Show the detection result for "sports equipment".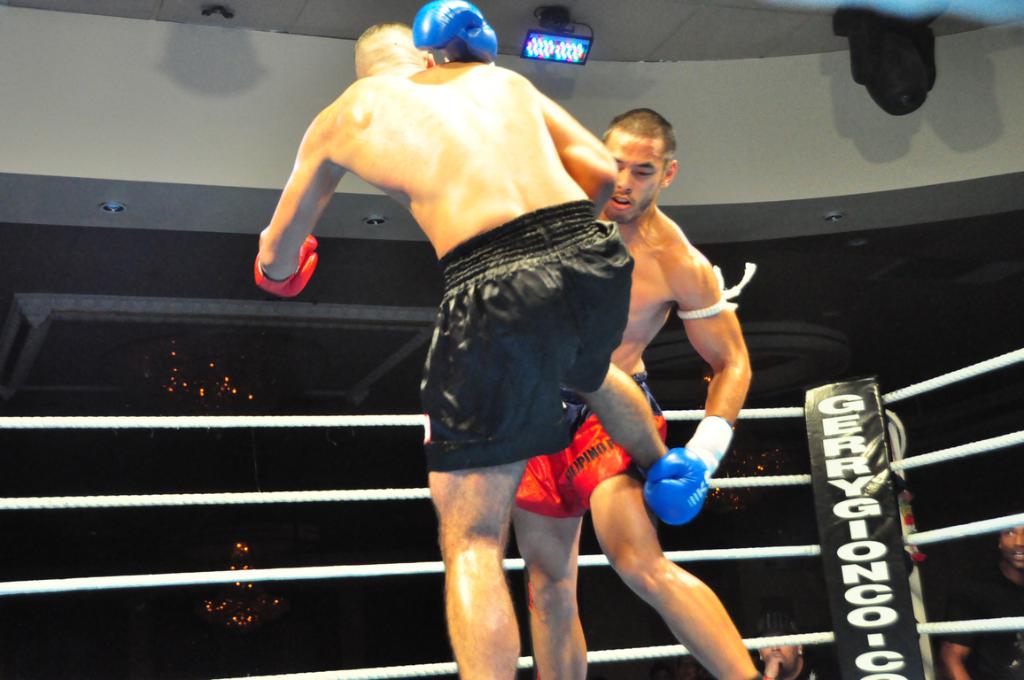
l=254, t=238, r=321, b=300.
